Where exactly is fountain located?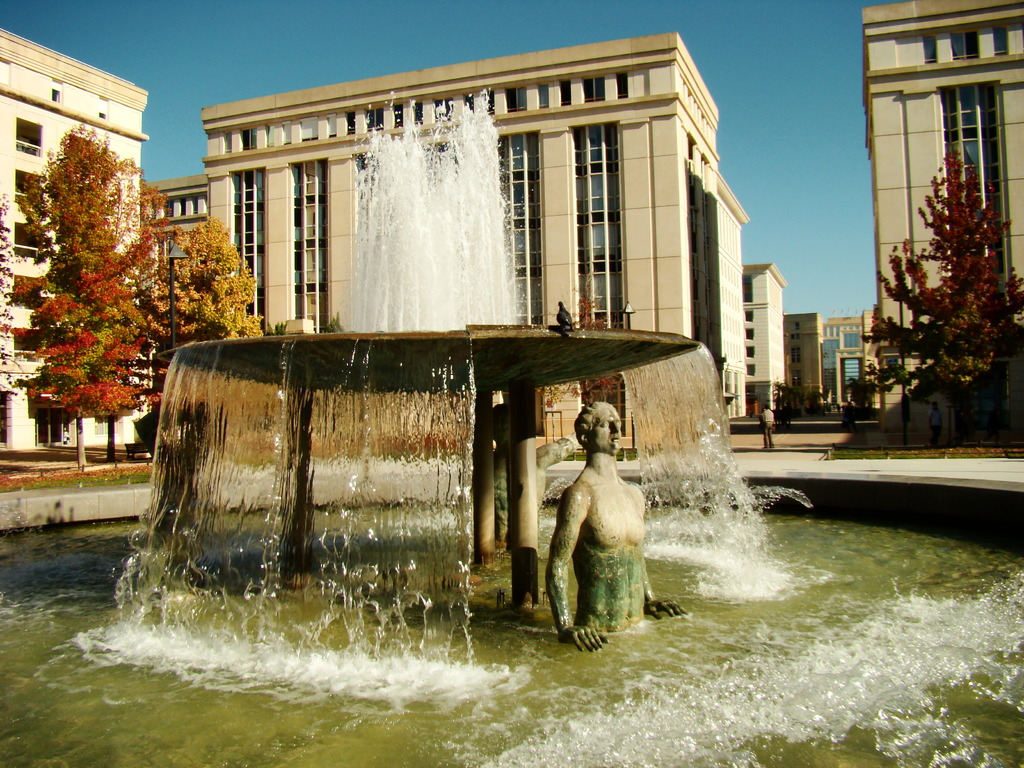
Its bounding box is [0,86,1023,767].
